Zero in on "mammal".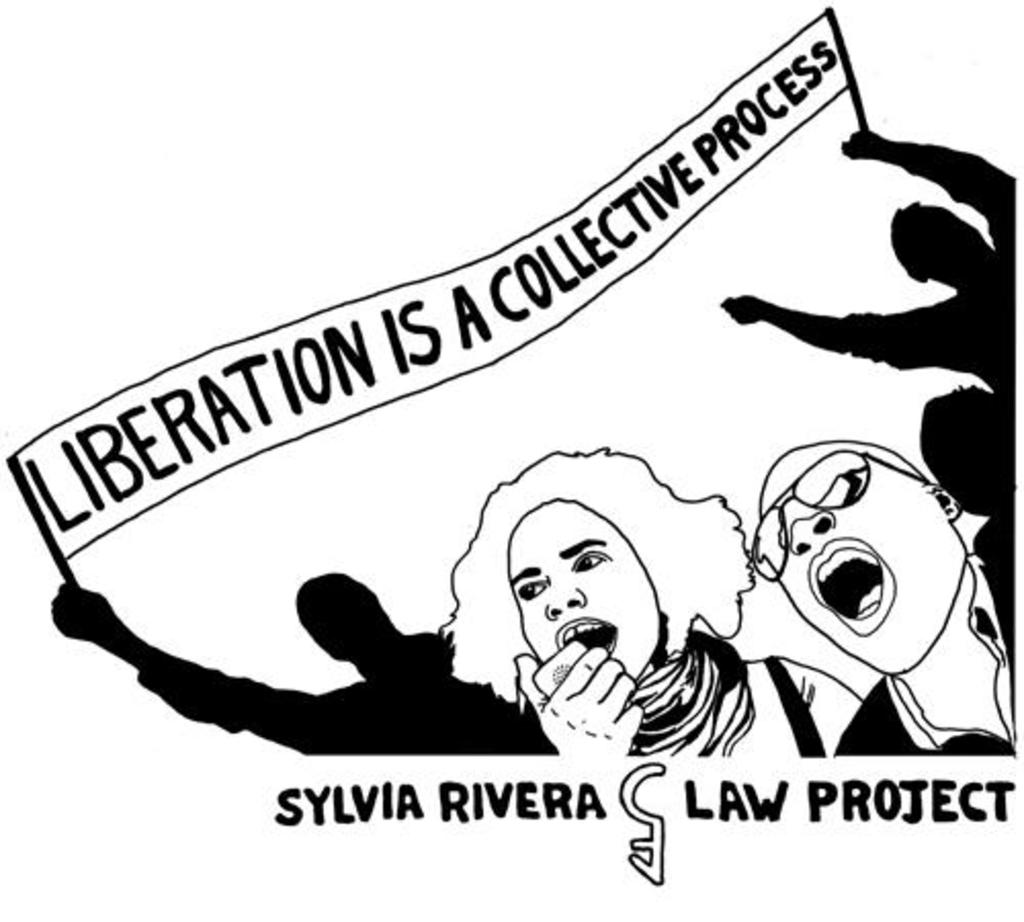
Zeroed in: <box>377,430,926,772</box>.
